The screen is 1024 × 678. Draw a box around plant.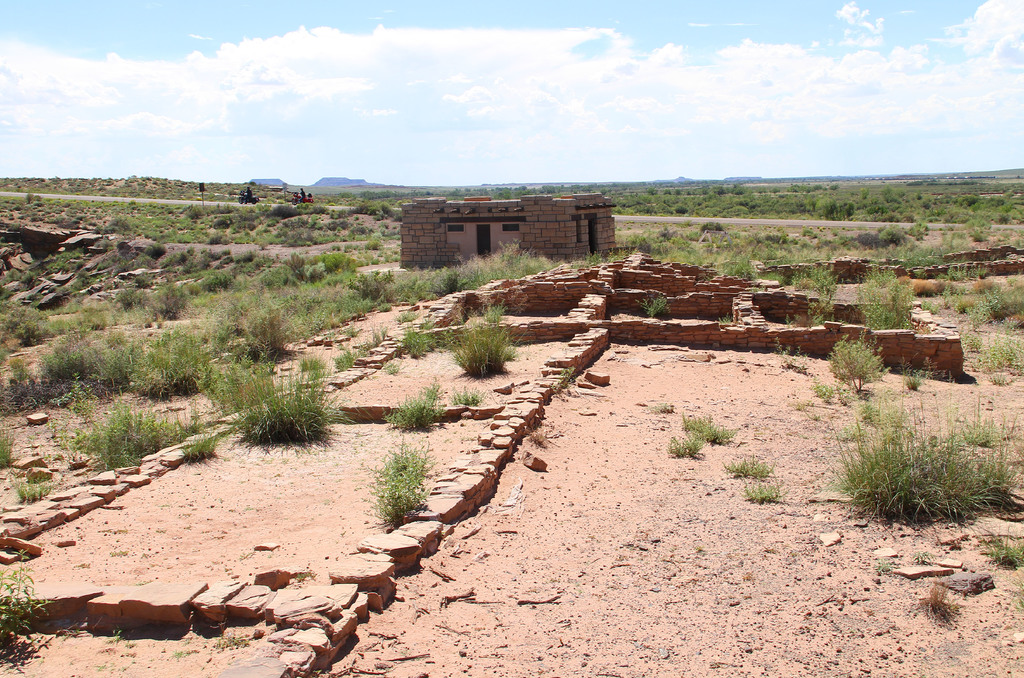
crop(299, 355, 332, 382).
